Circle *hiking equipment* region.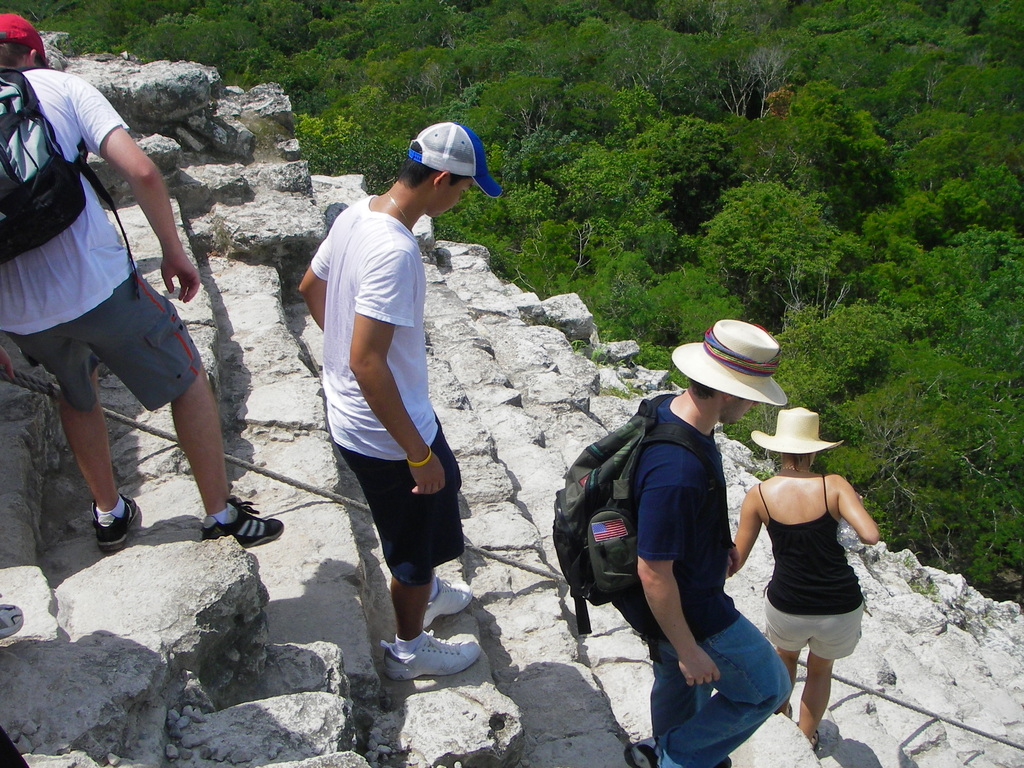
Region: bbox=[83, 497, 141, 550].
